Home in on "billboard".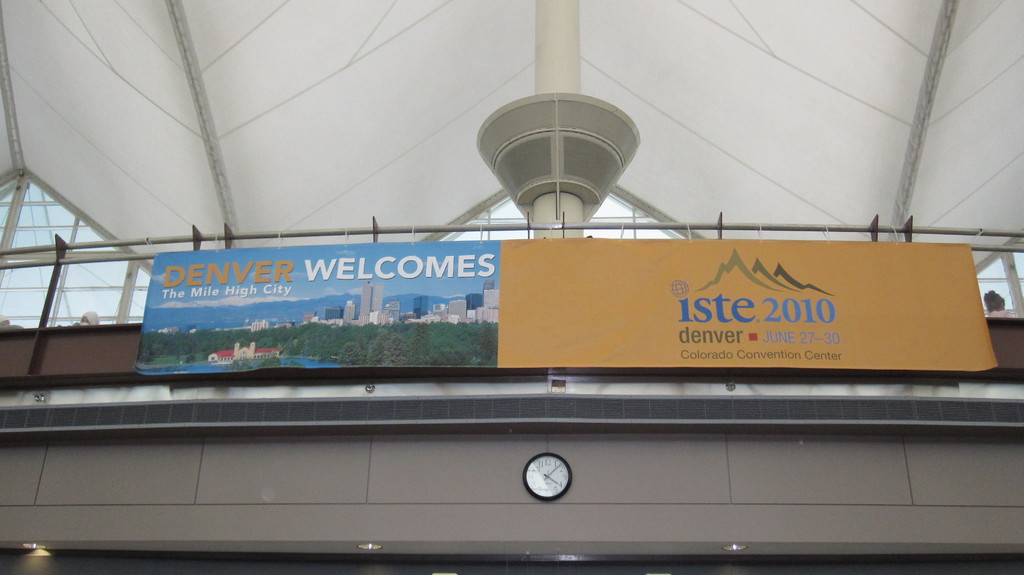
Homed in at 134/235/997/380.
